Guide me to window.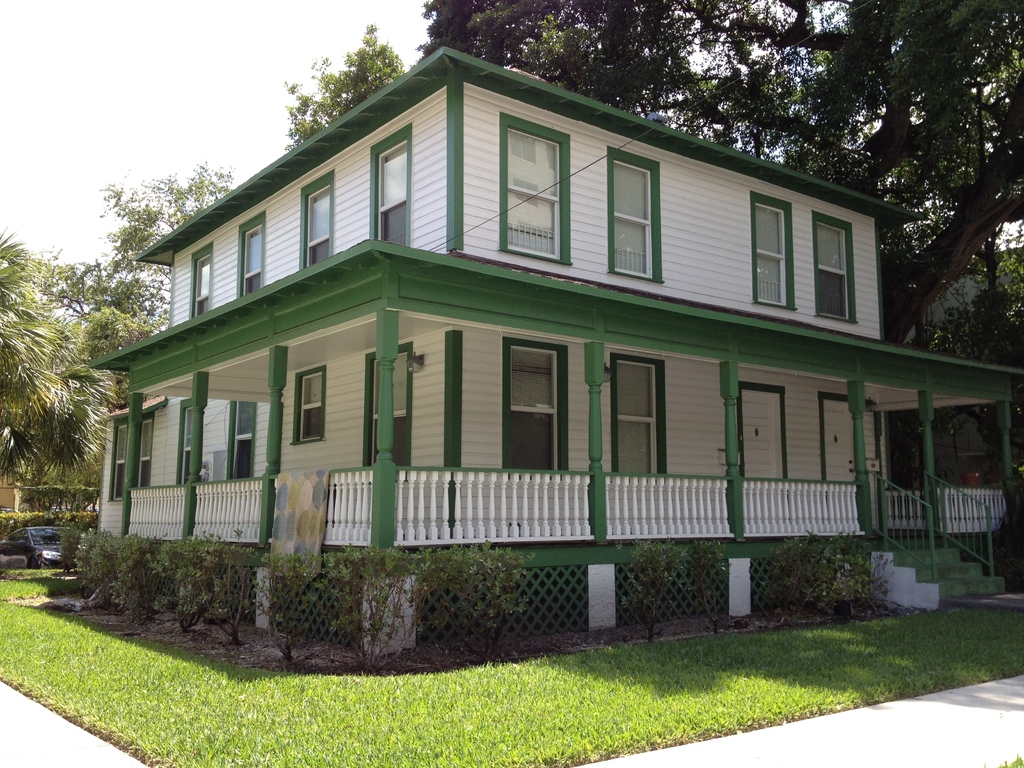
Guidance: 376 140 411 244.
